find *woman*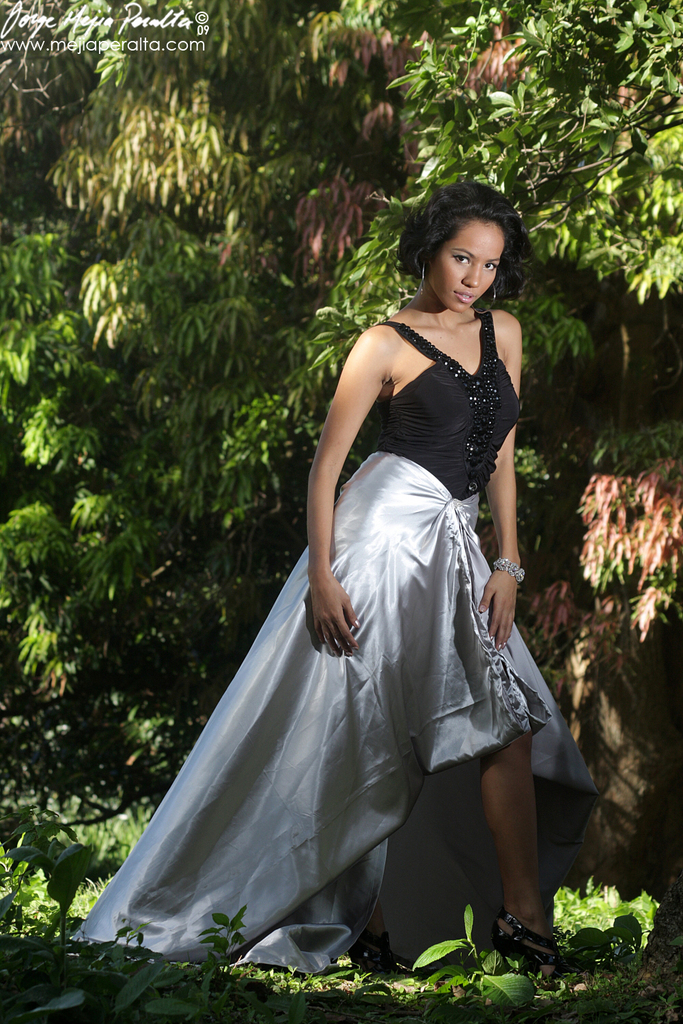
detection(140, 177, 570, 969)
